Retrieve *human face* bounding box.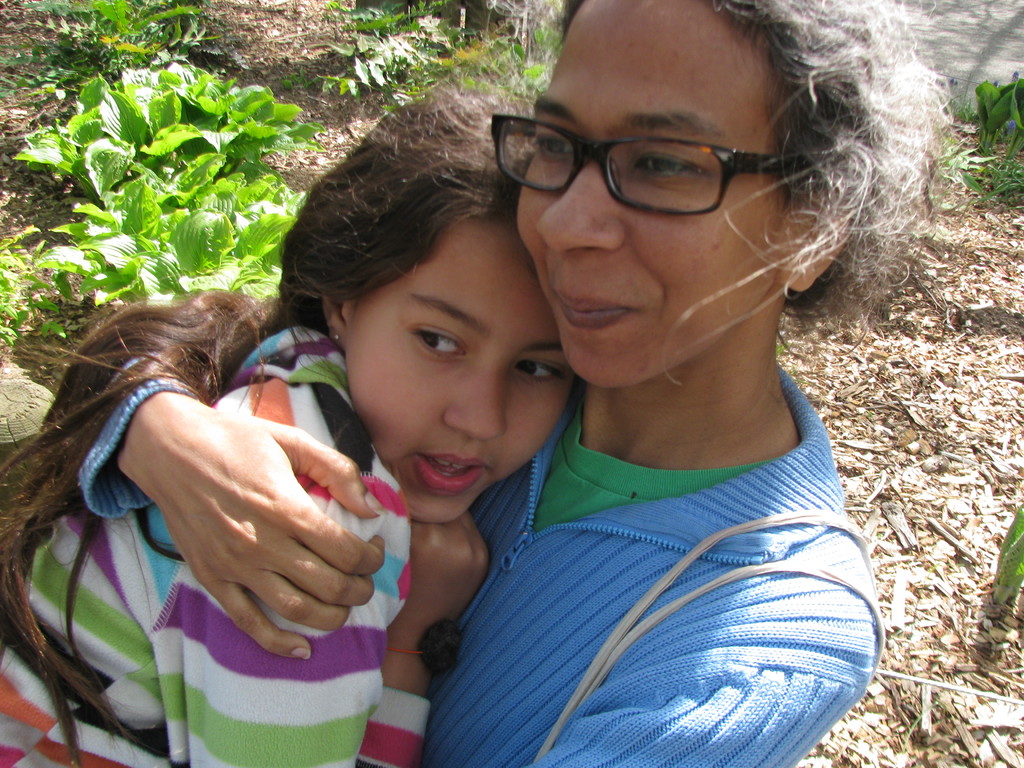
Bounding box: [left=337, top=202, right=550, bottom=515].
